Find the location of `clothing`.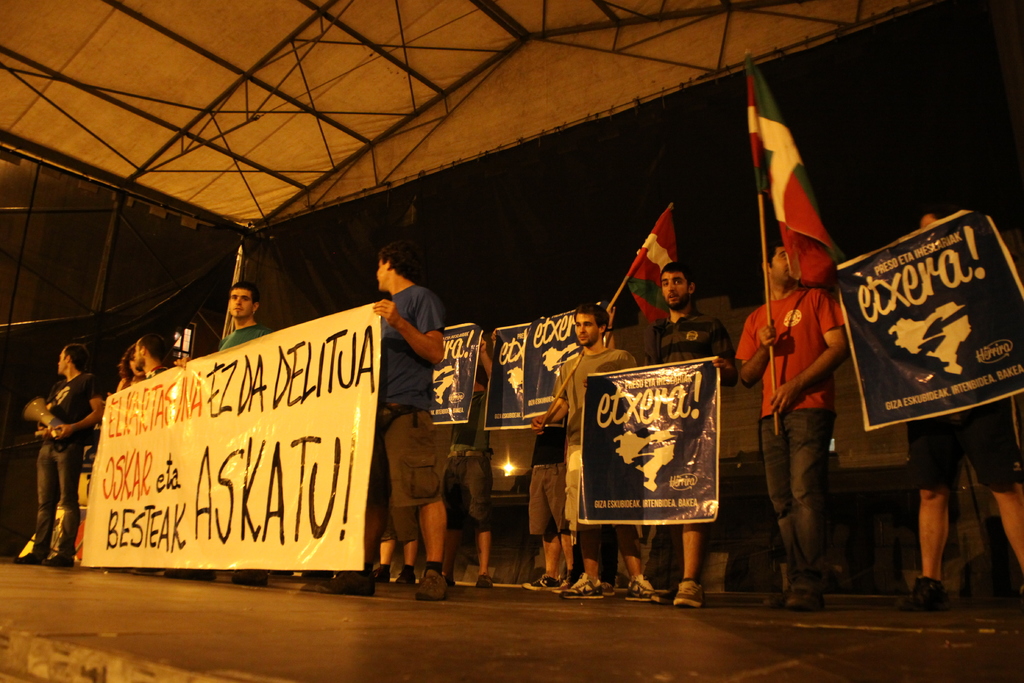
Location: BBox(527, 429, 583, 539).
